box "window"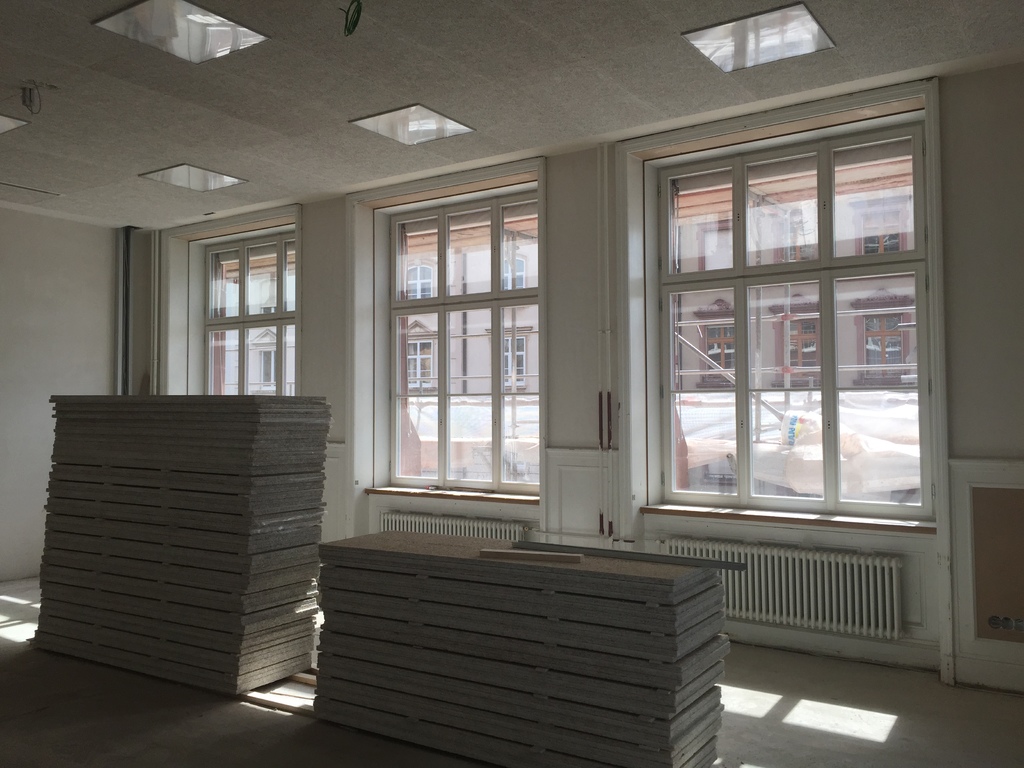
[x1=259, y1=344, x2=276, y2=390]
